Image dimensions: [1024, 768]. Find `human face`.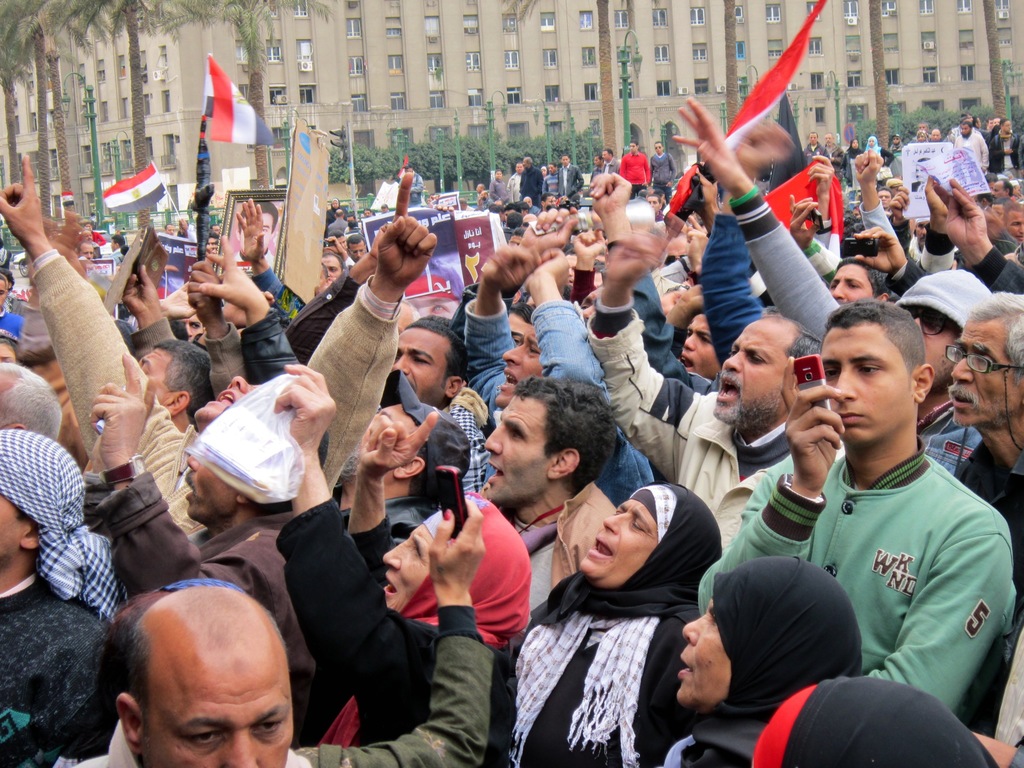
rect(676, 597, 728, 700).
